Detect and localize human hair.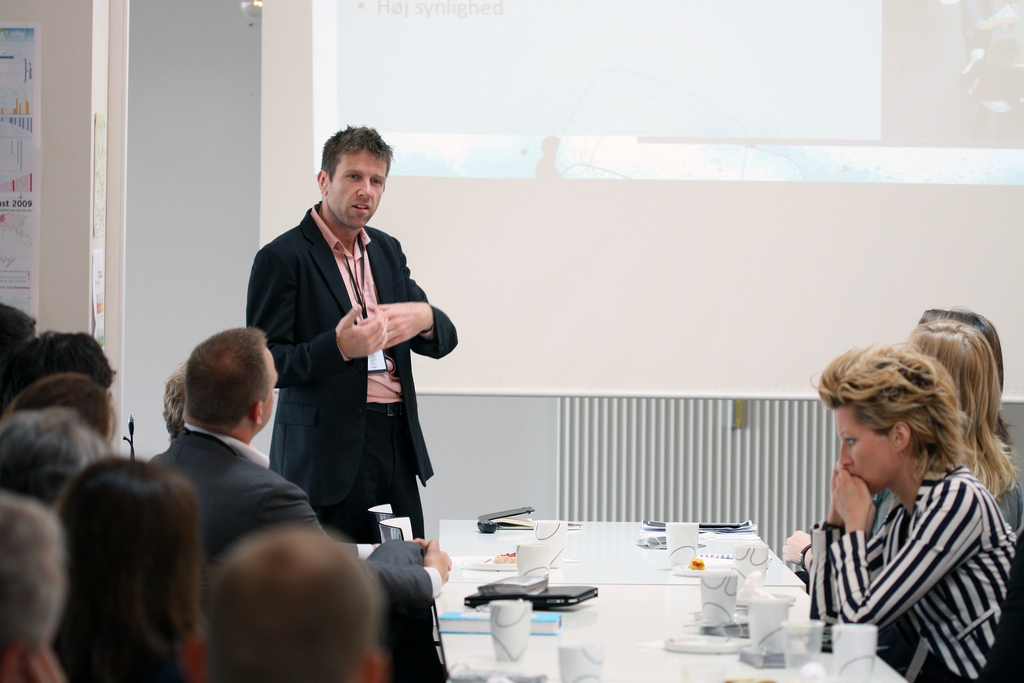
Localized at x1=53 y1=452 x2=211 y2=682.
